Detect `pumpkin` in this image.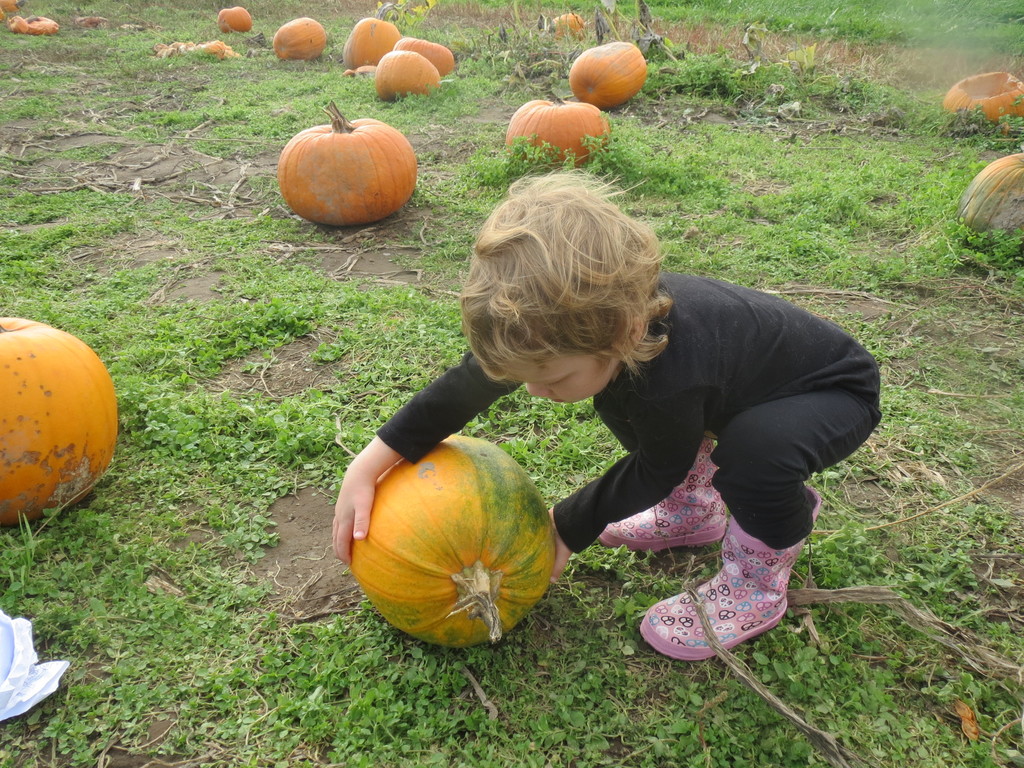
Detection: region(5, 13, 60, 35).
